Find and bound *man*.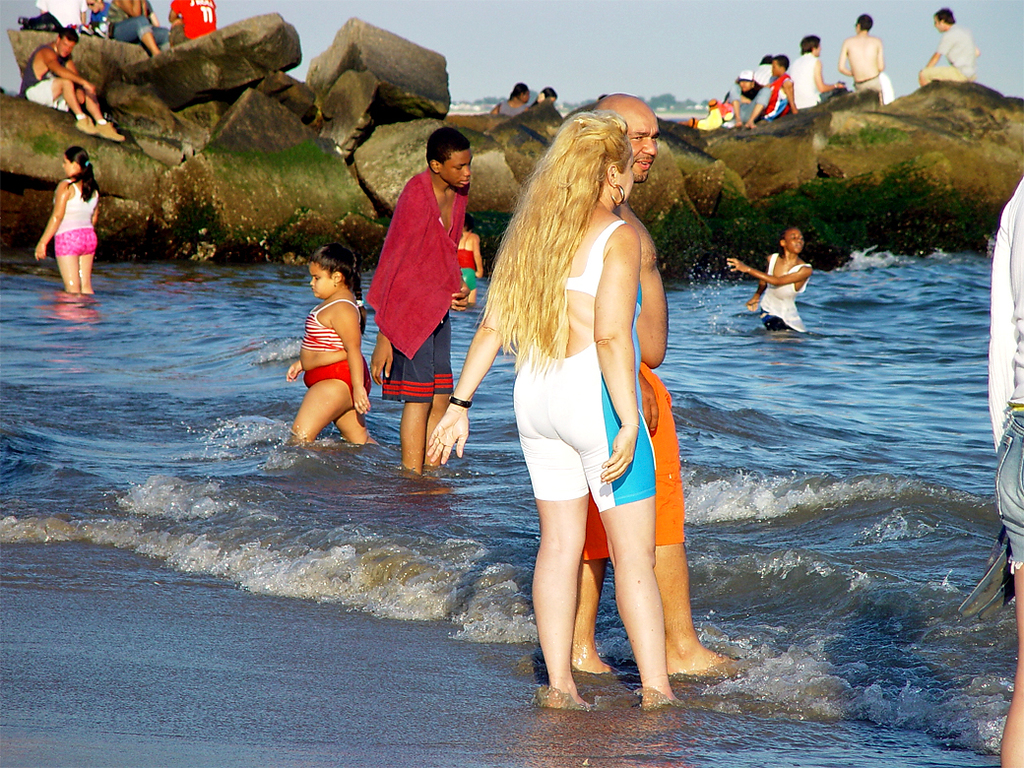
Bound: crop(85, 0, 113, 34).
